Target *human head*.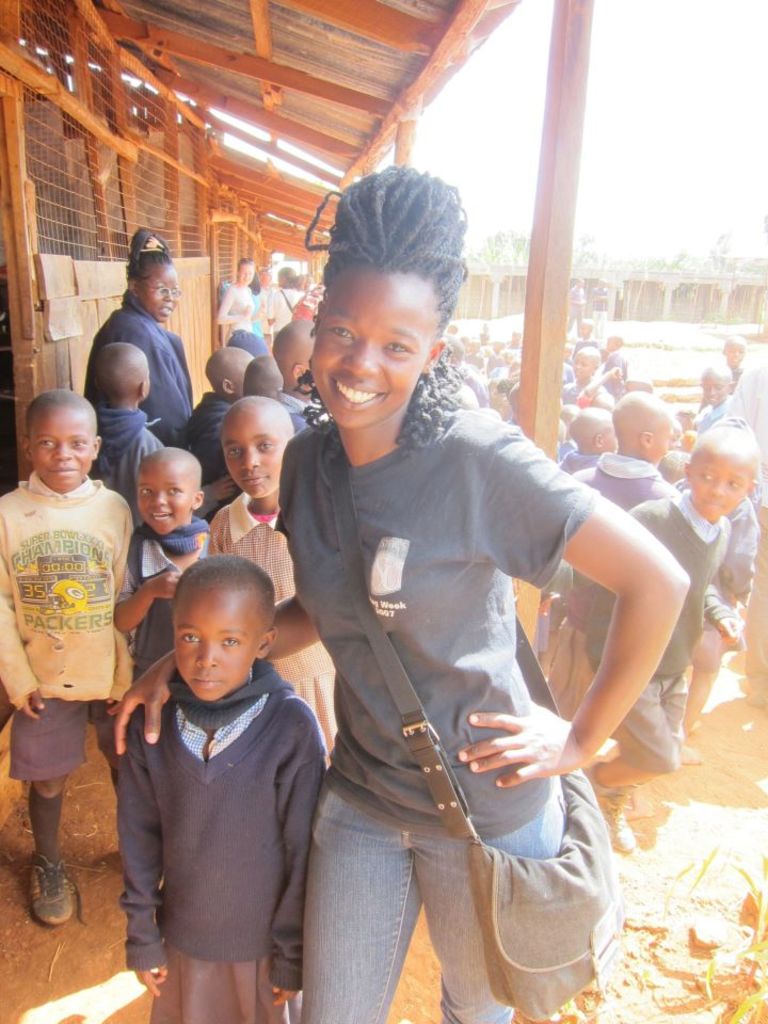
Target region: 502:380:518:414.
